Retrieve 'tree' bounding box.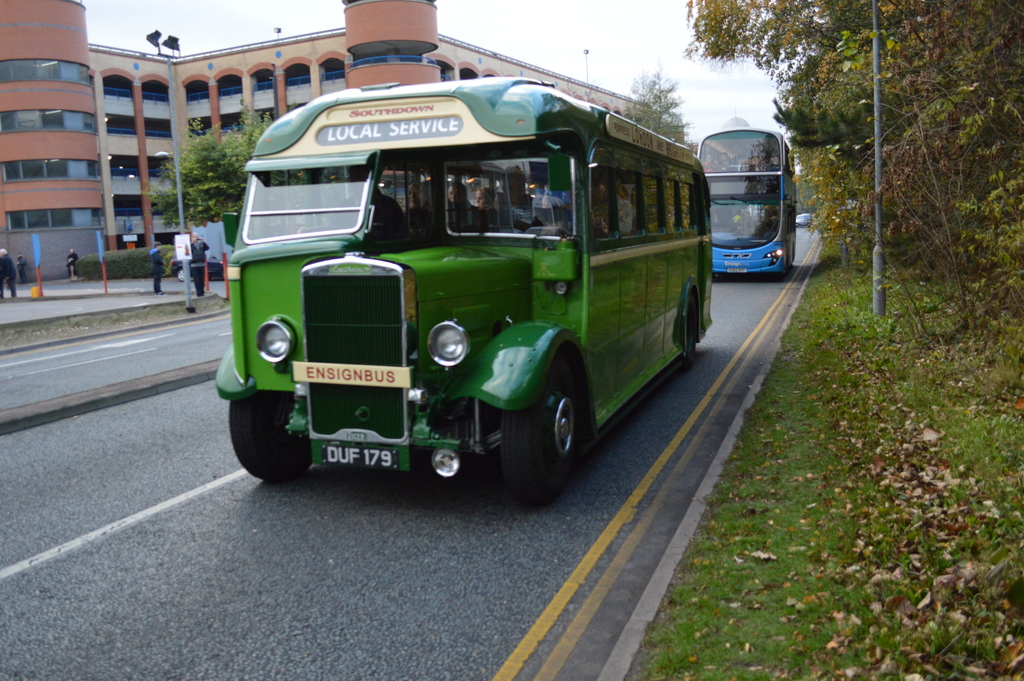
Bounding box: {"left": 604, "top": 56, "right": 703, "bottom": 175}.
